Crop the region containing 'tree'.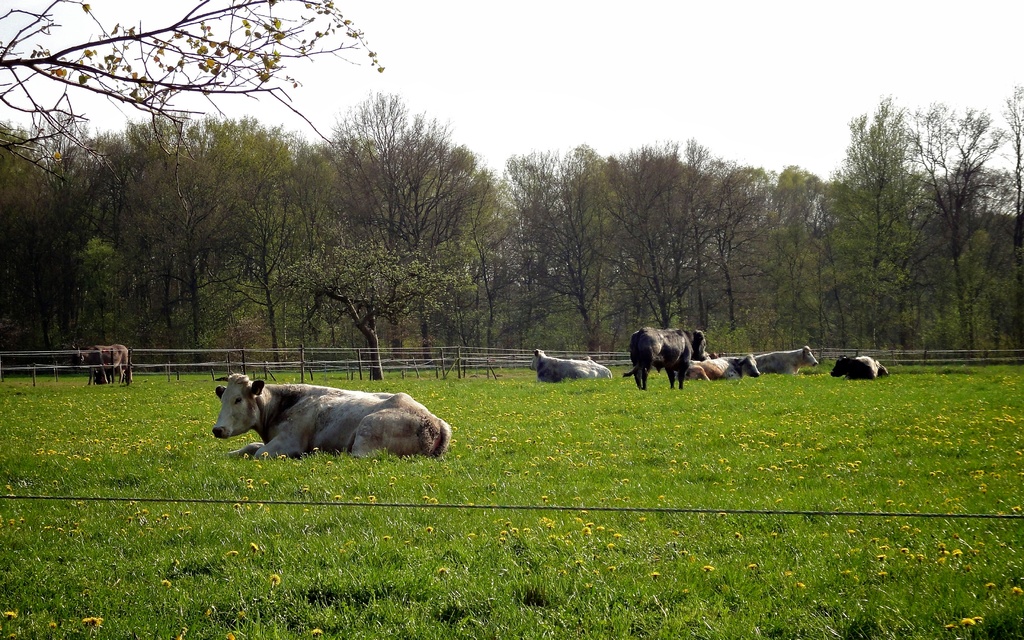
Crop region: 2, 0, 368, 140.
